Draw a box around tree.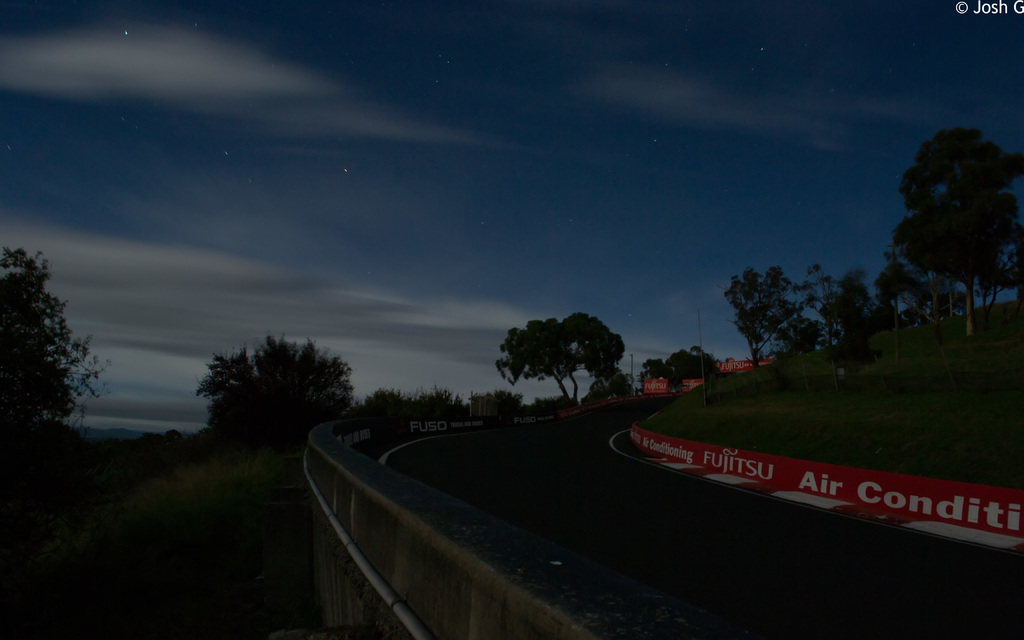
locate(874, 125, 1023, 342).
